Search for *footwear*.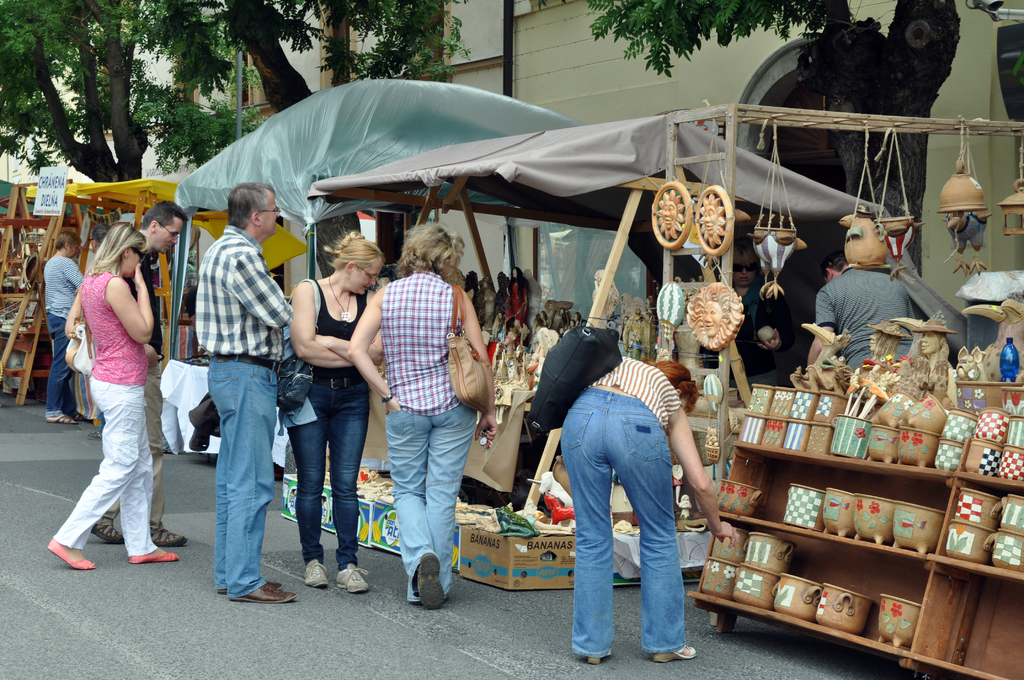
Found at 45,537,93,571.
